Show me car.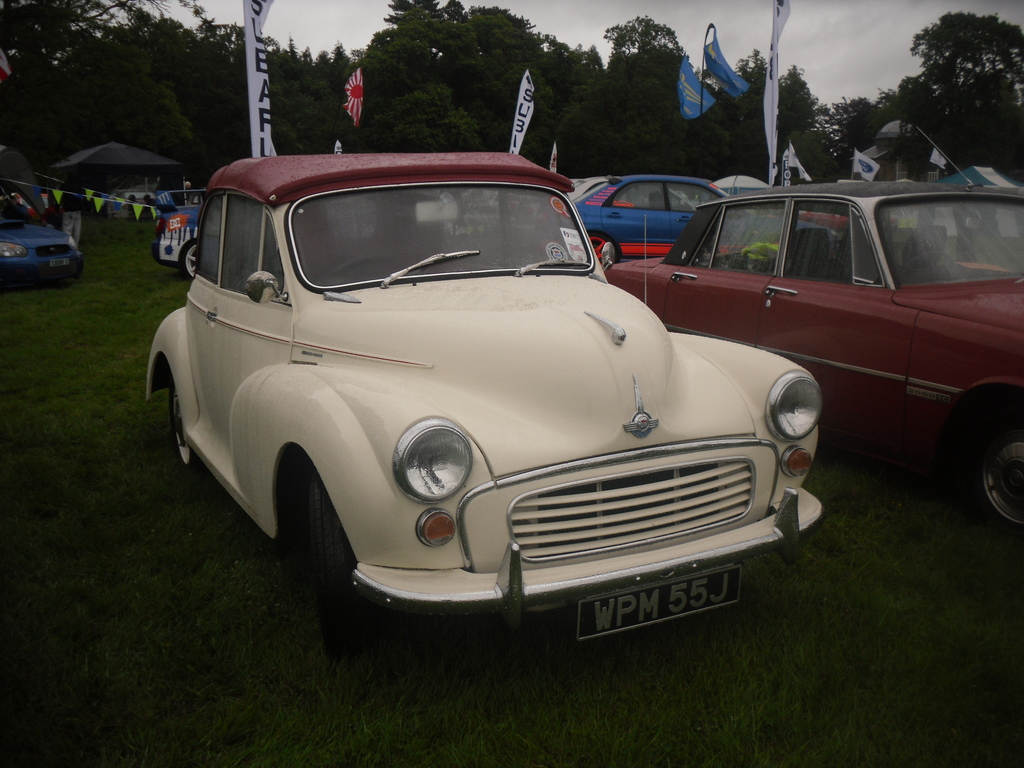
car is here: bbox=[0, 198, 84, 297].
